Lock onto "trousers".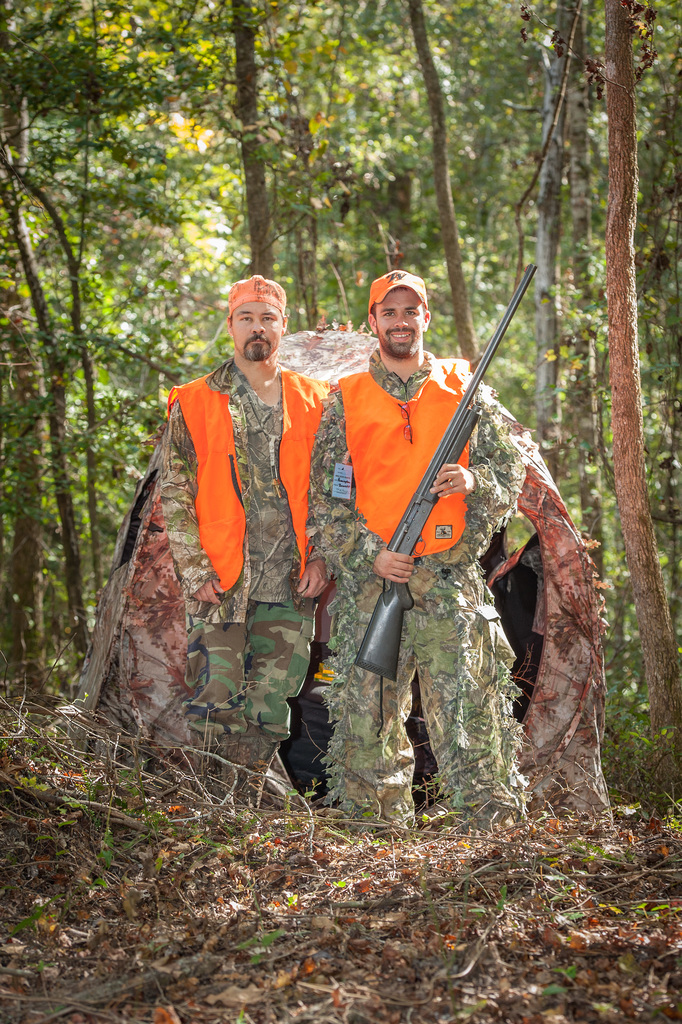
Locked: {"left": 186, "top": 598, "right": 315, "bottom": 735}.
